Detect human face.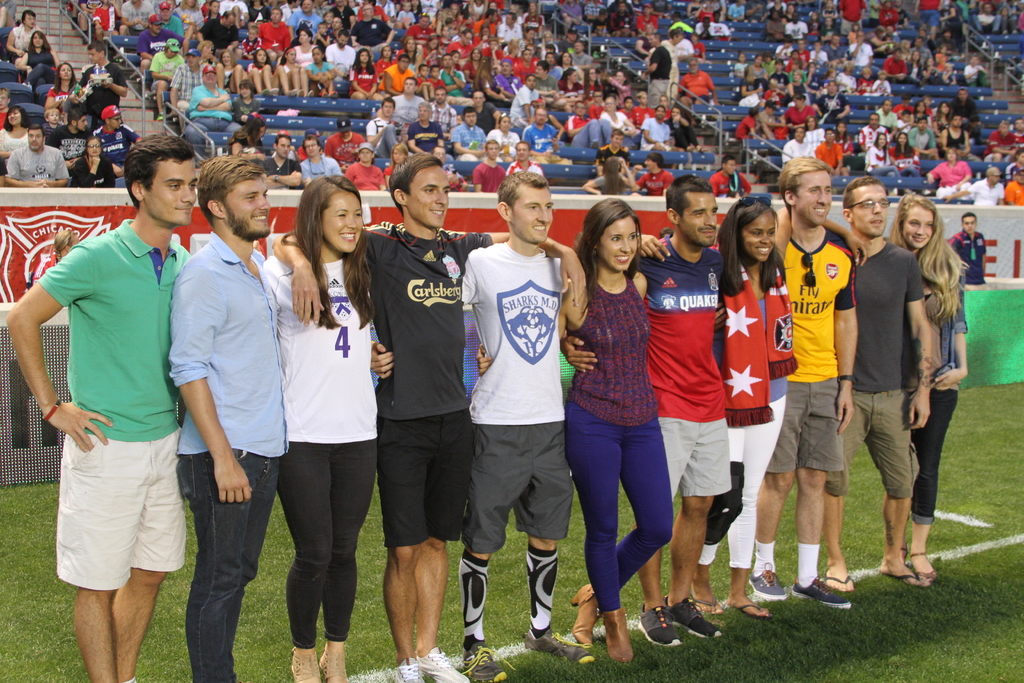
Detected at [302, 0, 312, 13].
